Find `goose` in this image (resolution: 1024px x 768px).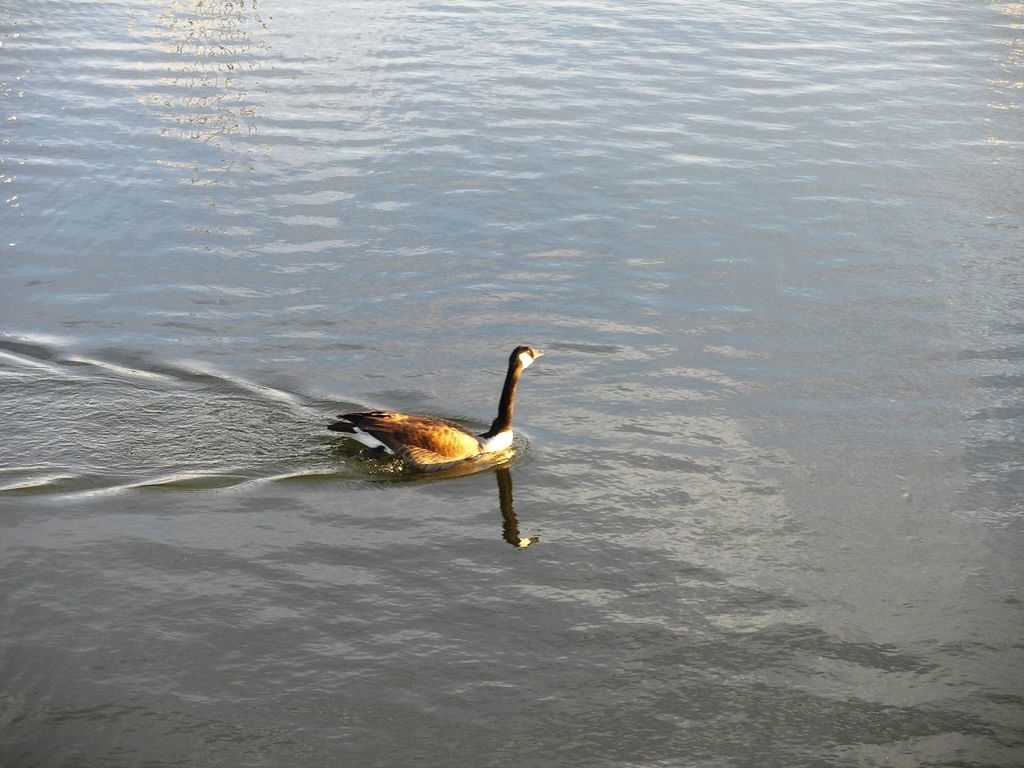
[x1=331, y1=346, x2=545, y2=470].
